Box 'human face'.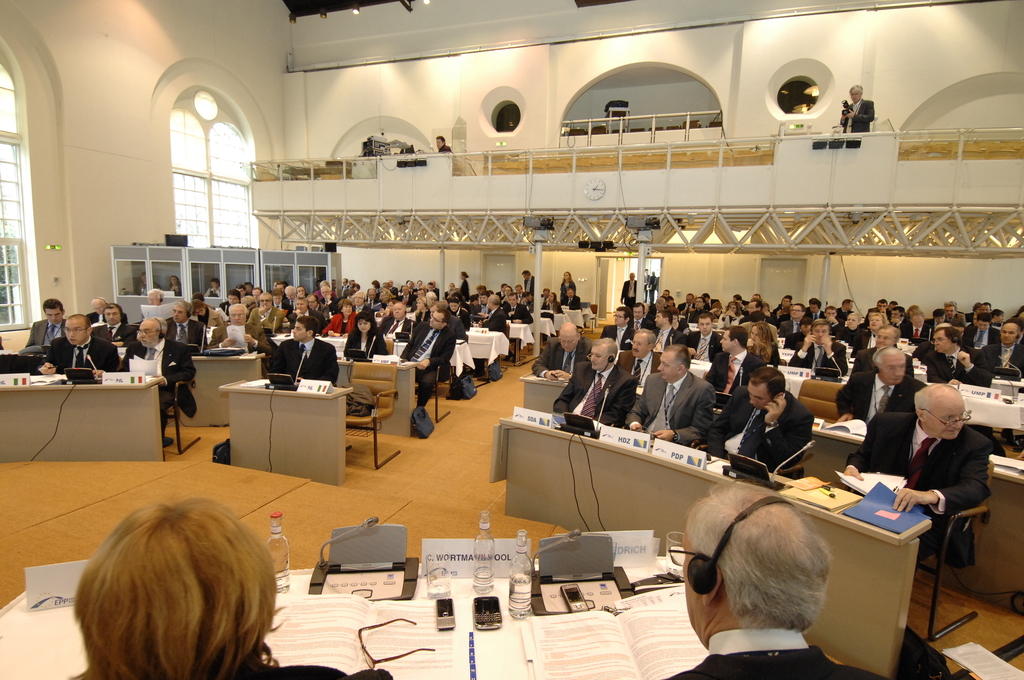
[64, 320, 83, 346].
